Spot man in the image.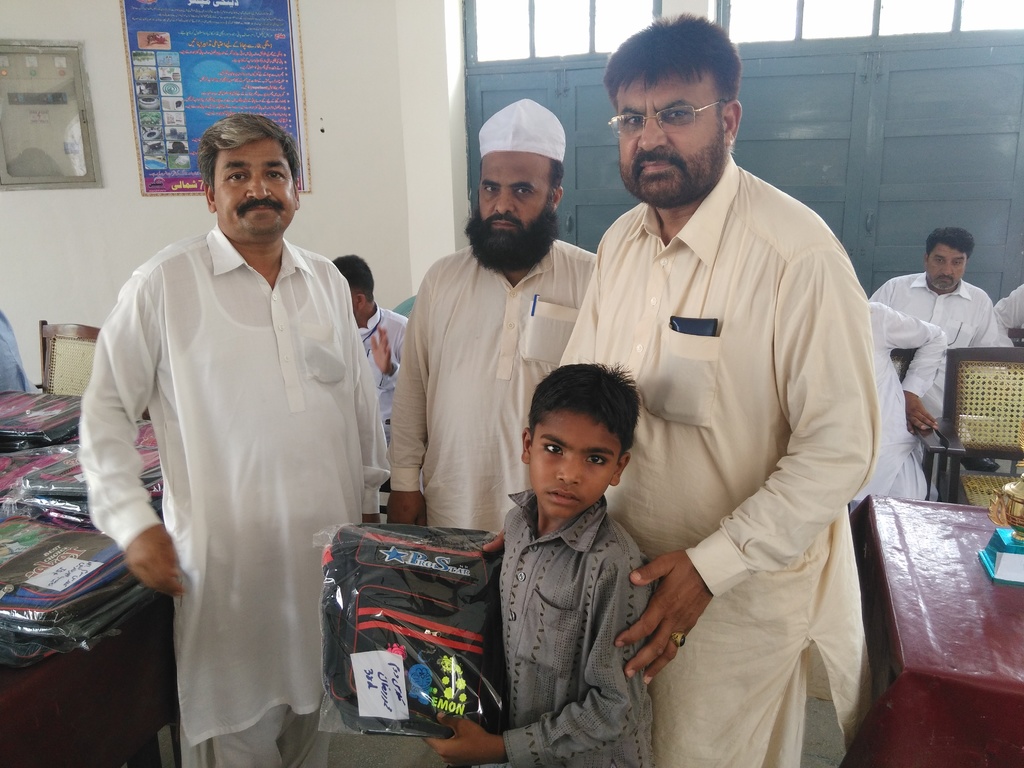
man found at <bbox>862, 225, 999, 498</bbox>.
